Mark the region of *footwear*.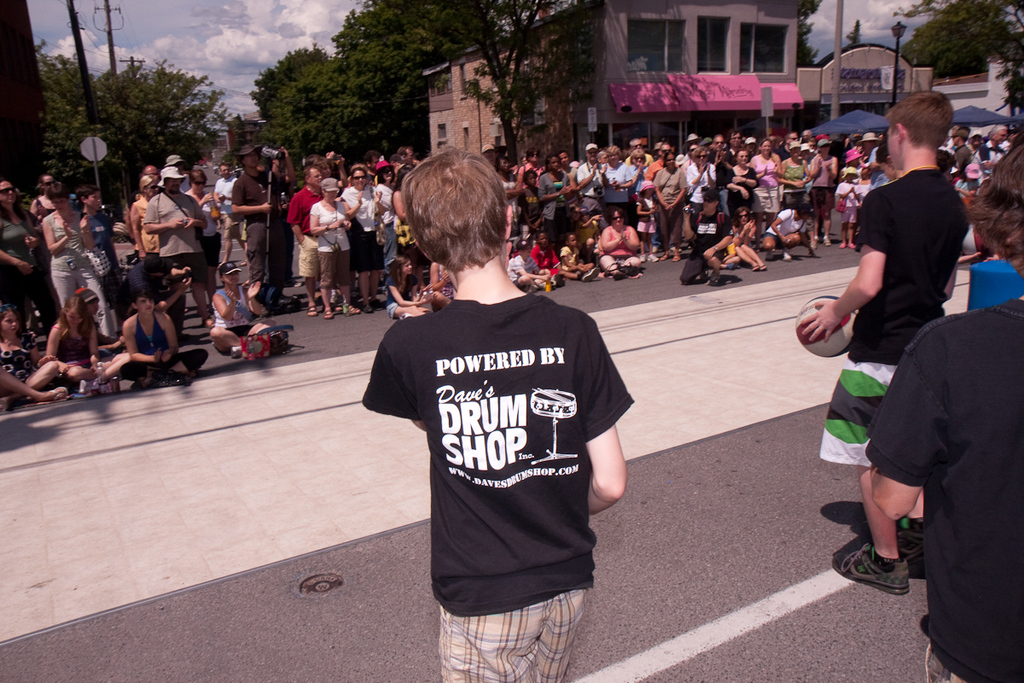
Region: 824 236 829 248.
